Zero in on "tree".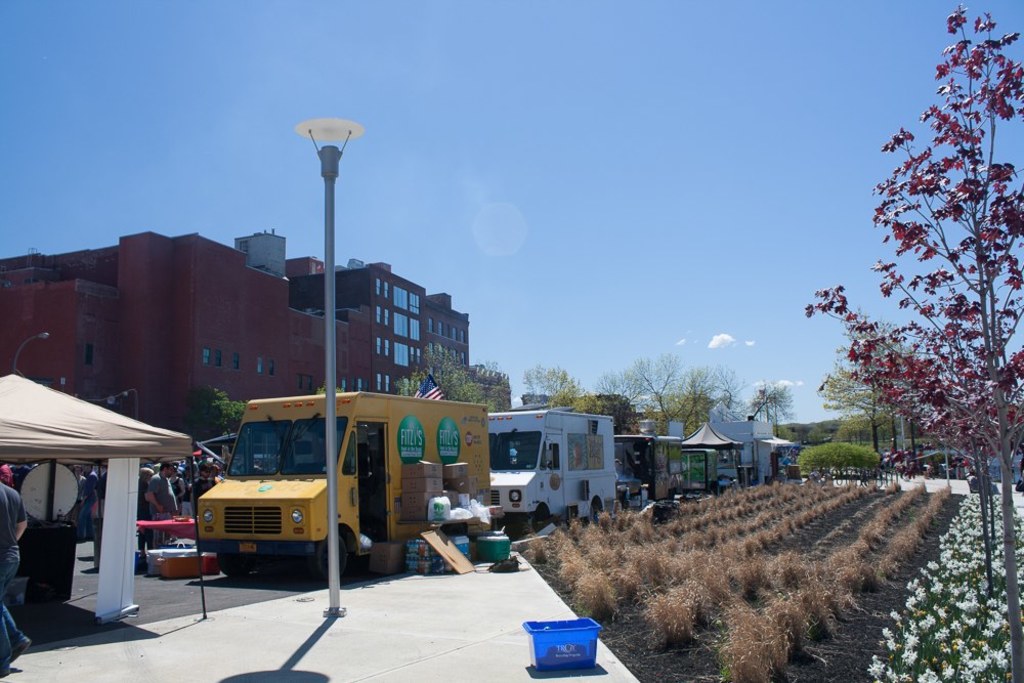
Zeroed in: [left=817, top=308, right=927, bottom=444].
